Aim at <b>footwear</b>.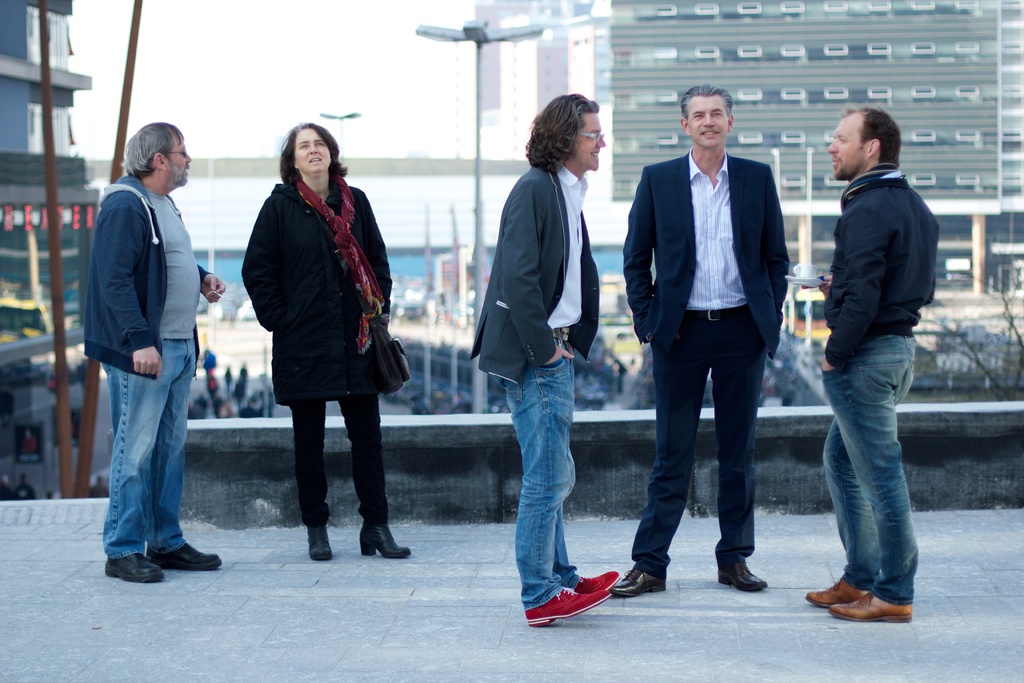
Aimed at pyautogui.locateOnScreen(146, 546, 218, 577).
